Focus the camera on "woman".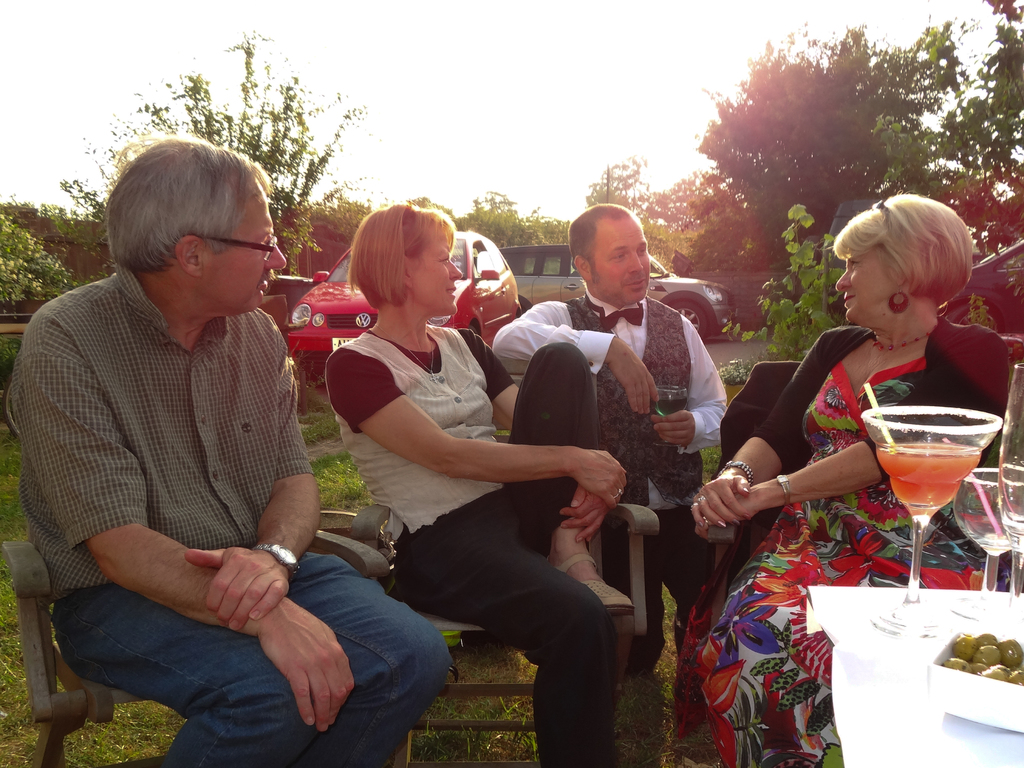
Focus region: box=[686, 193, 1011, 767].
